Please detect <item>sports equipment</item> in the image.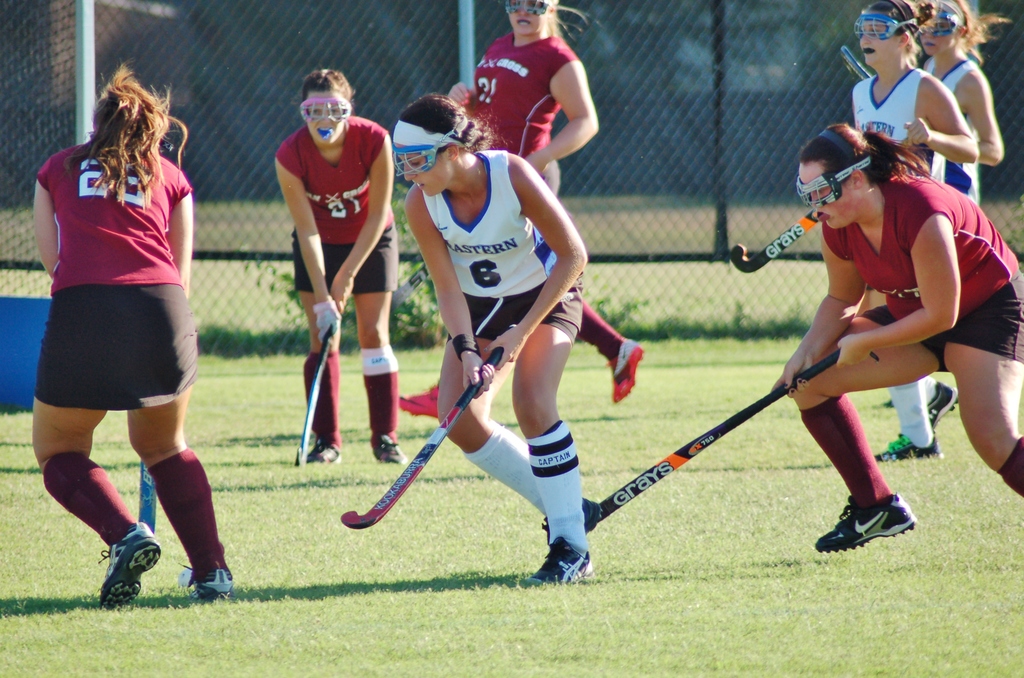
Rect(584, 342, 879, 536).
